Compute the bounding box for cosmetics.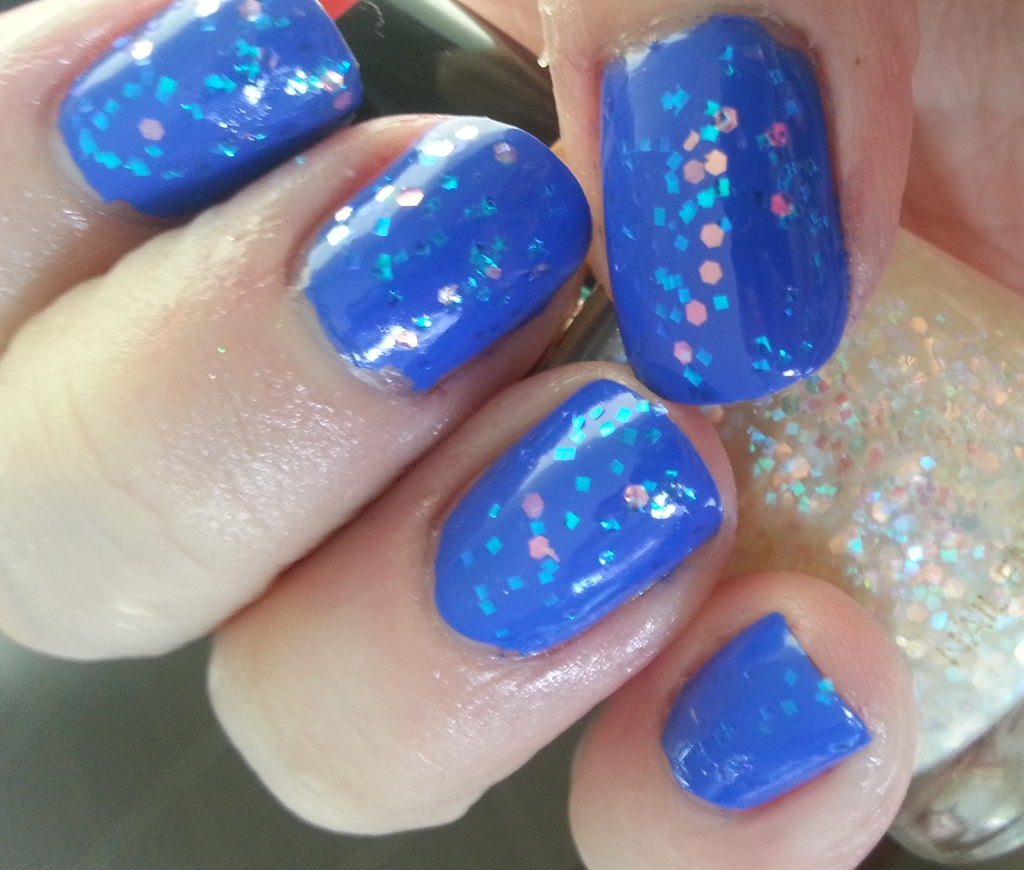
BBox(284, 112, 595, 399).
